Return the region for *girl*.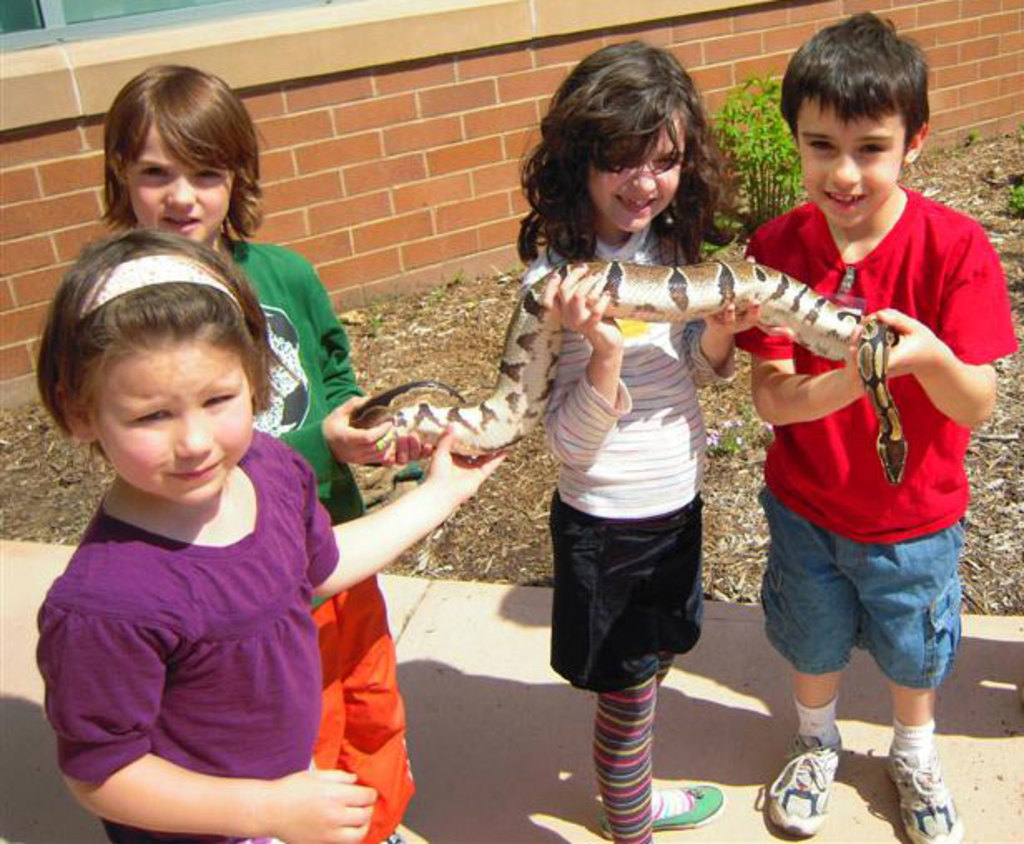
33,221,512,842.
